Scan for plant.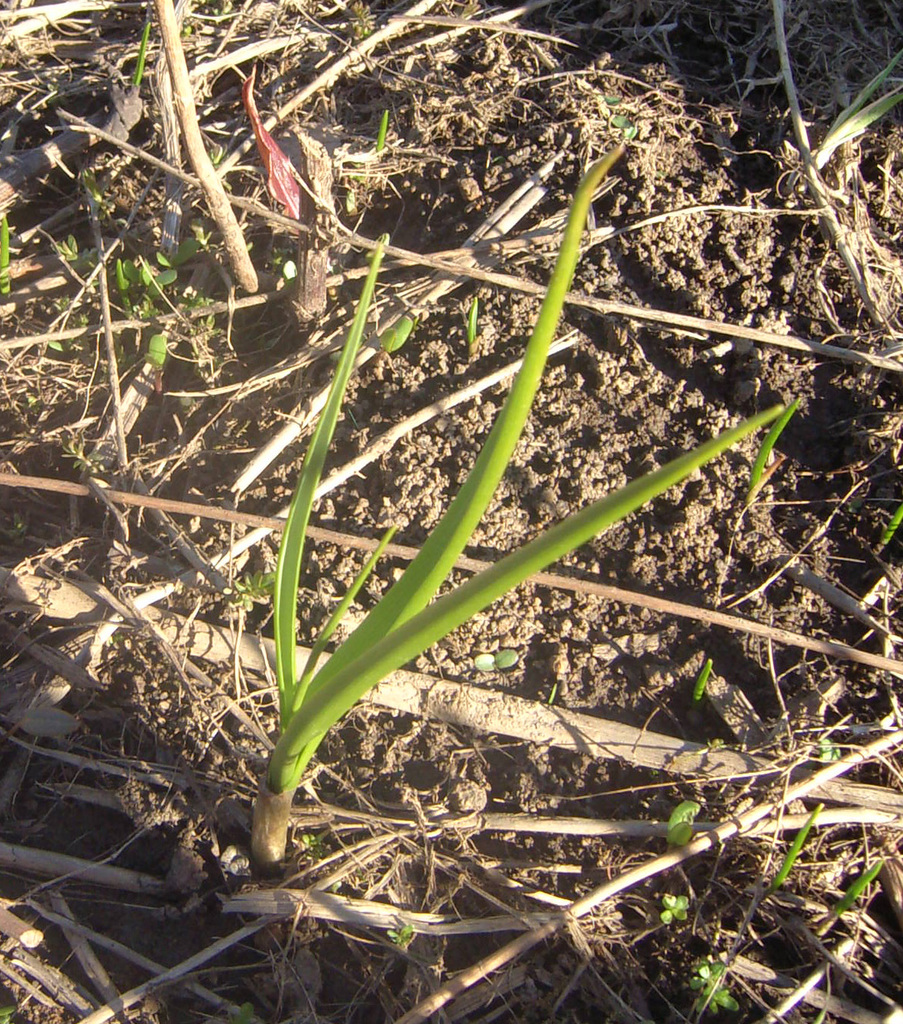
Scan result: box=[818, 859, 883, 935].
